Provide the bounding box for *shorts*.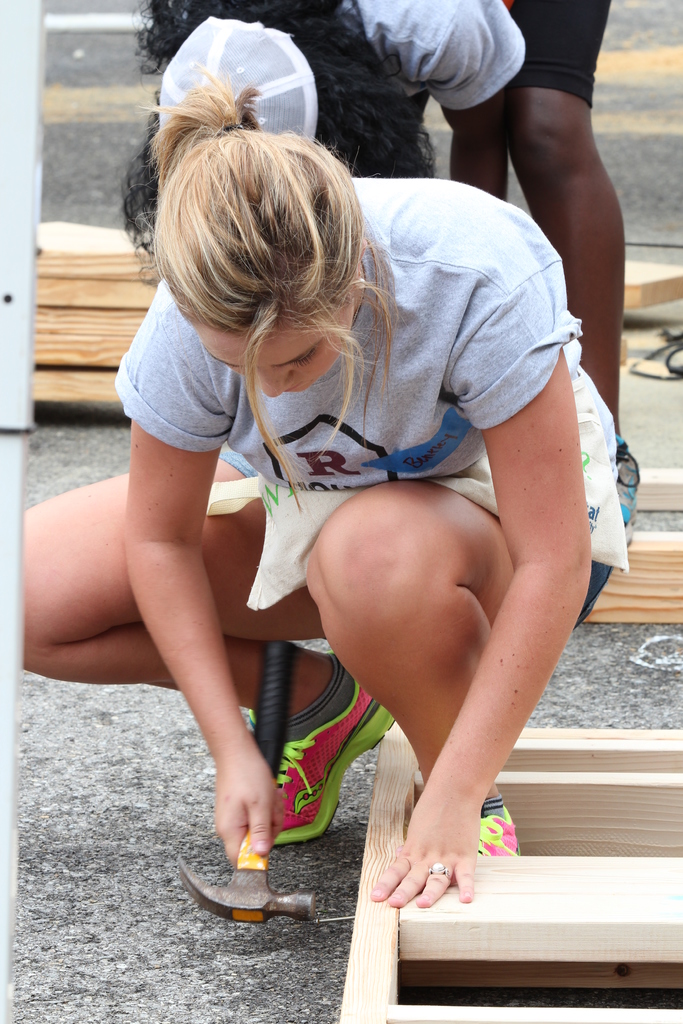
region(498, 0, 613, 108).
